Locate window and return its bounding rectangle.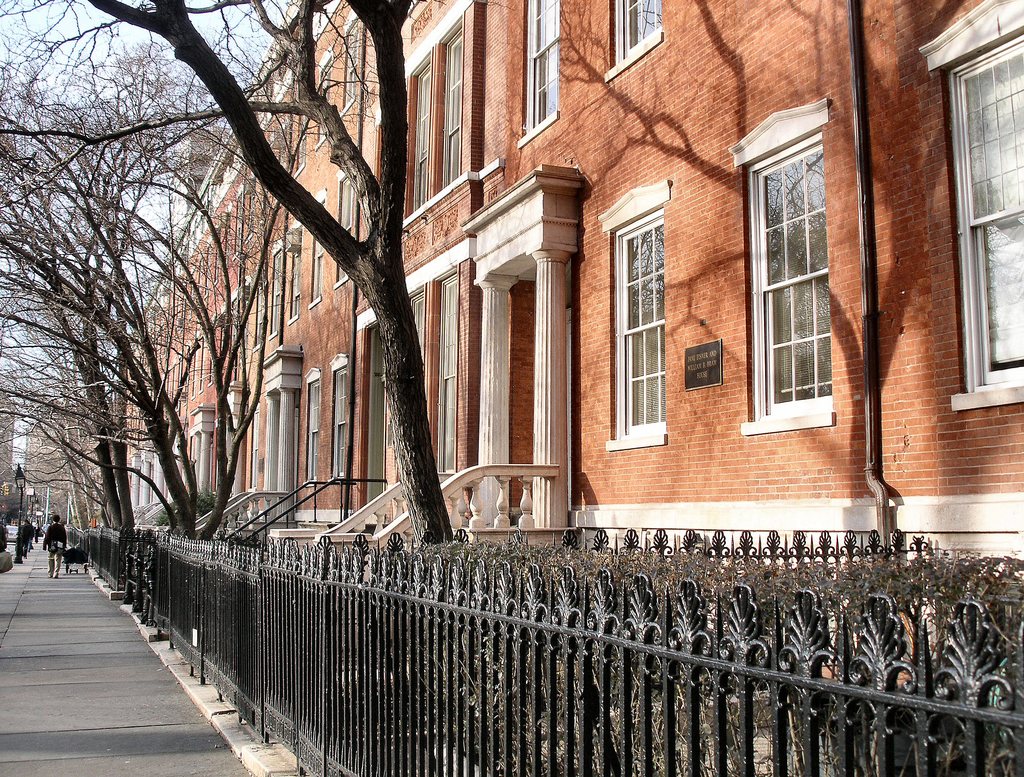
select_region(604, 177, 672, 450).
